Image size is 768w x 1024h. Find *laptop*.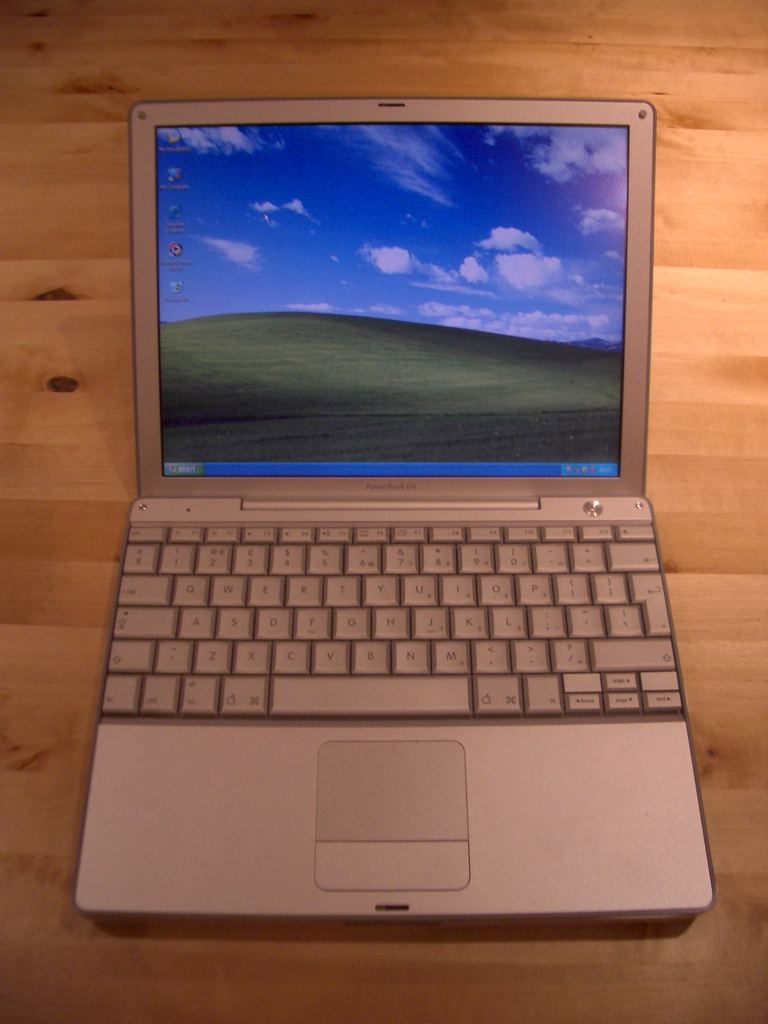
region(67, 70, 735, 935).
